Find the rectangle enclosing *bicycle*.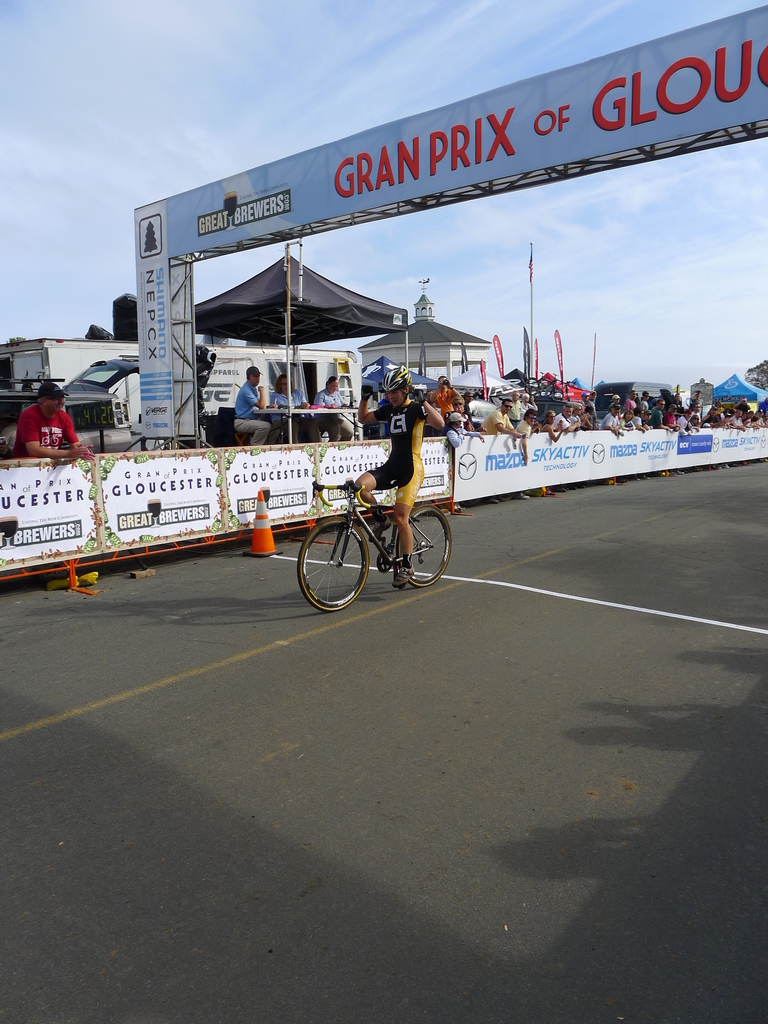
<region>301, 447, 448, 607</region>.
